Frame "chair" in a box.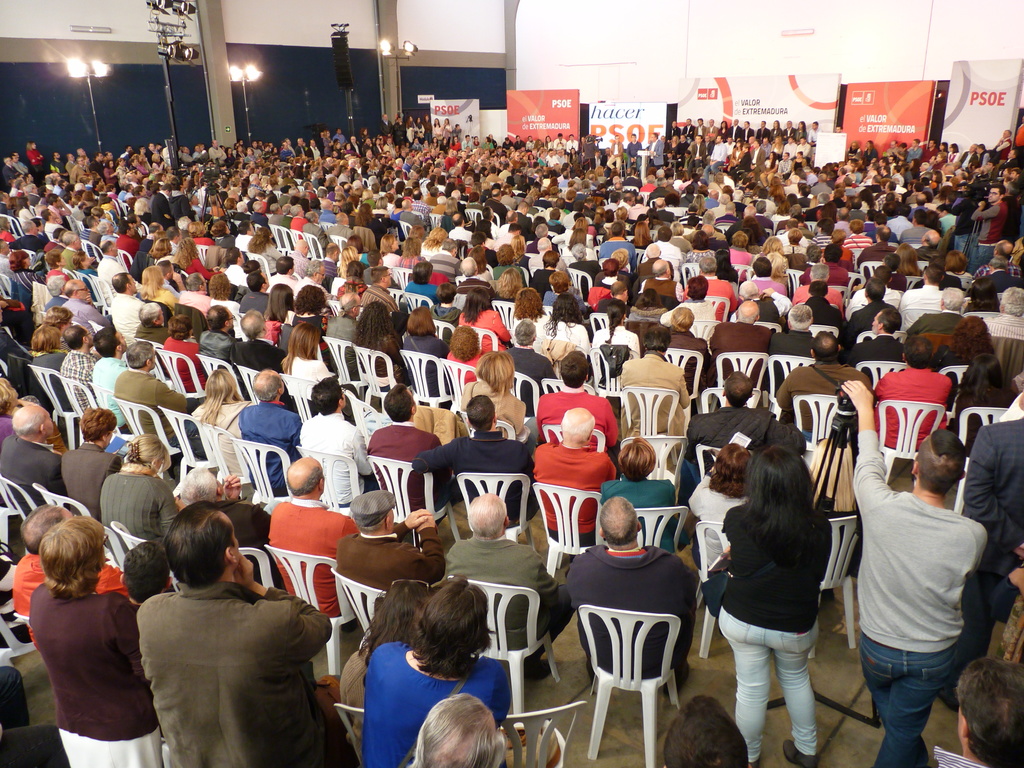
rect(197, 419, 239, 497).
